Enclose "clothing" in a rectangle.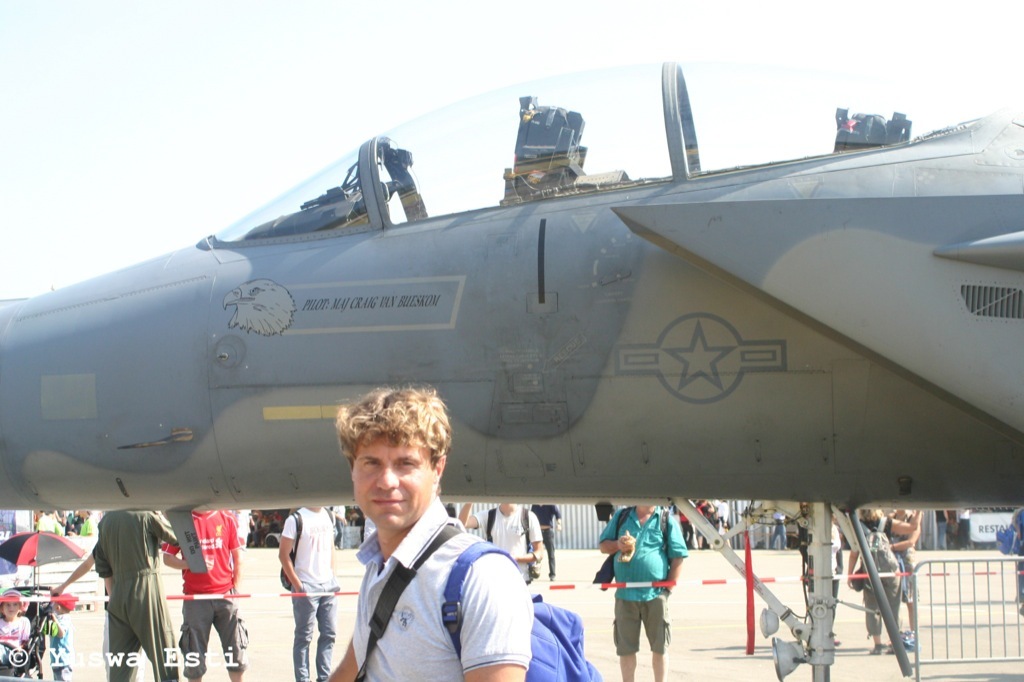
(x1=0, y1=611, x2=41, y2=667).
